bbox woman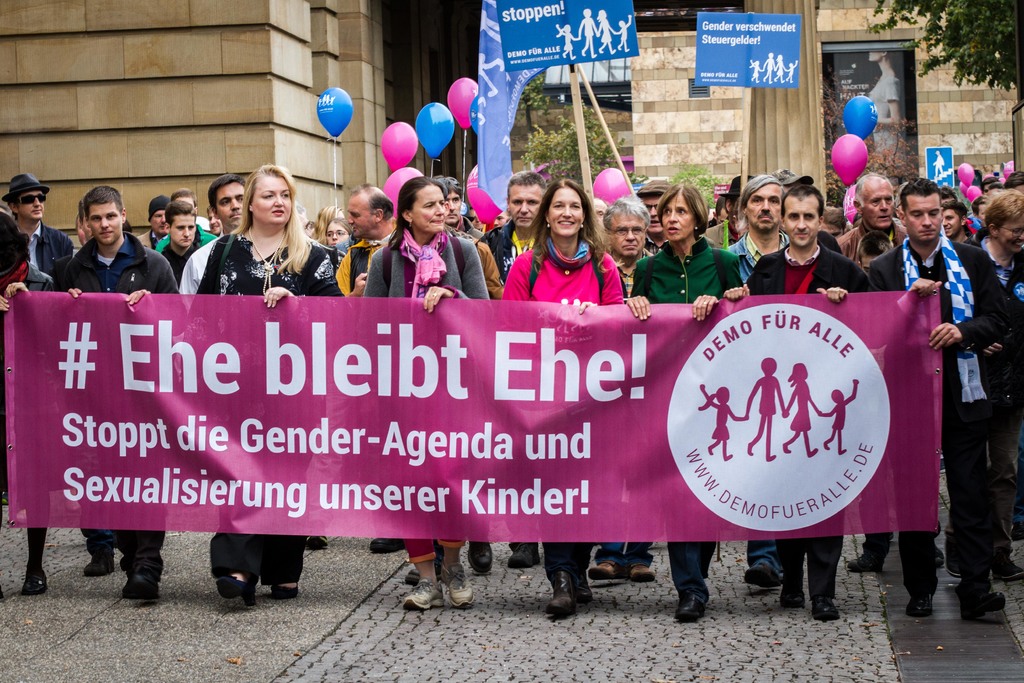
(left=626, top=183, right=747, bottom=621)
